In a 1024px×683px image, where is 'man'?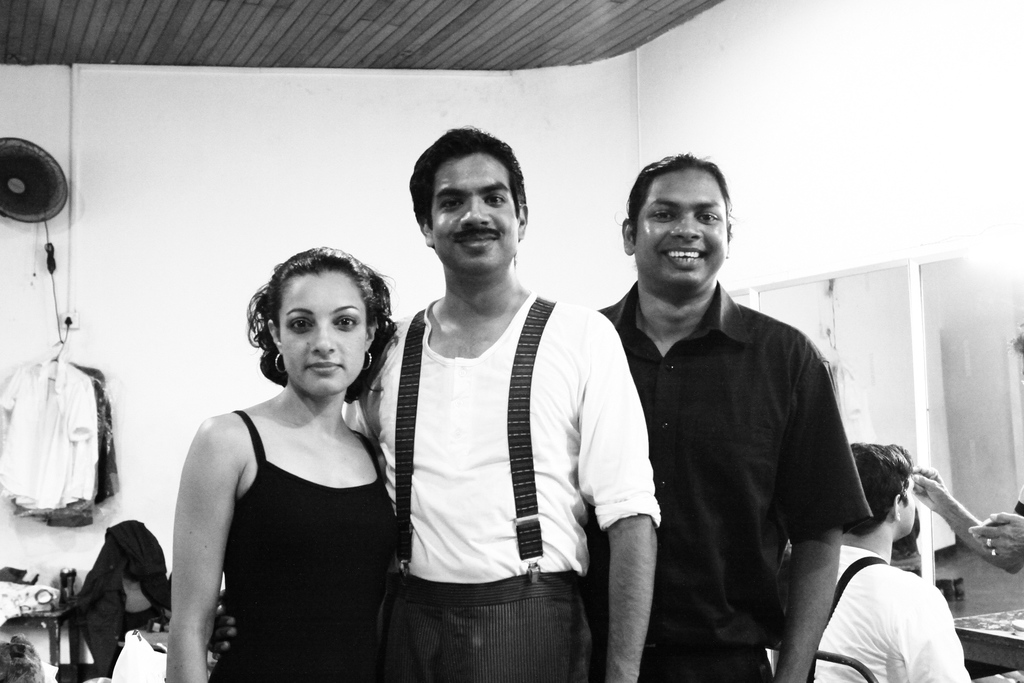
215 122 662 682.
